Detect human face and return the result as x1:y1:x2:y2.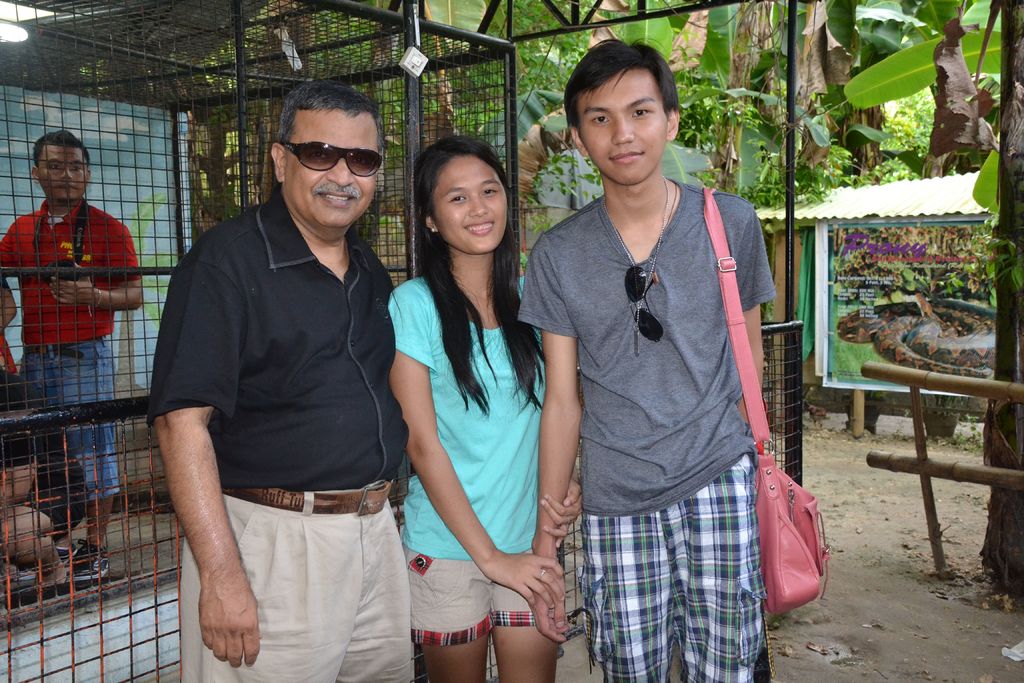
431:152:506:258.
